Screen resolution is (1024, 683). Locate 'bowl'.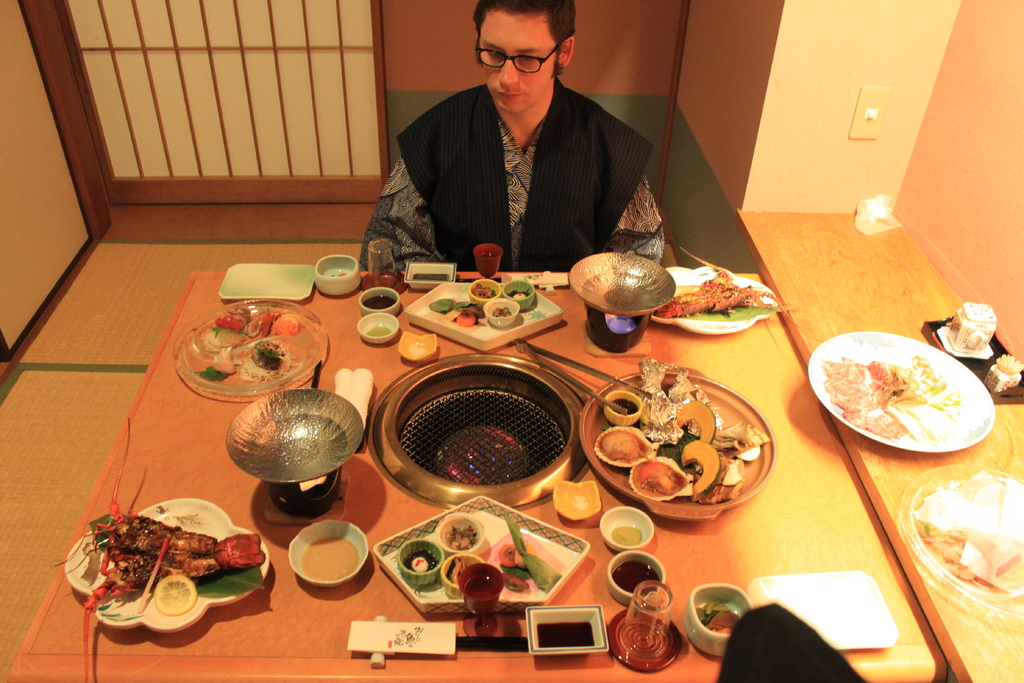
box=[289, 520, 369, 588].
